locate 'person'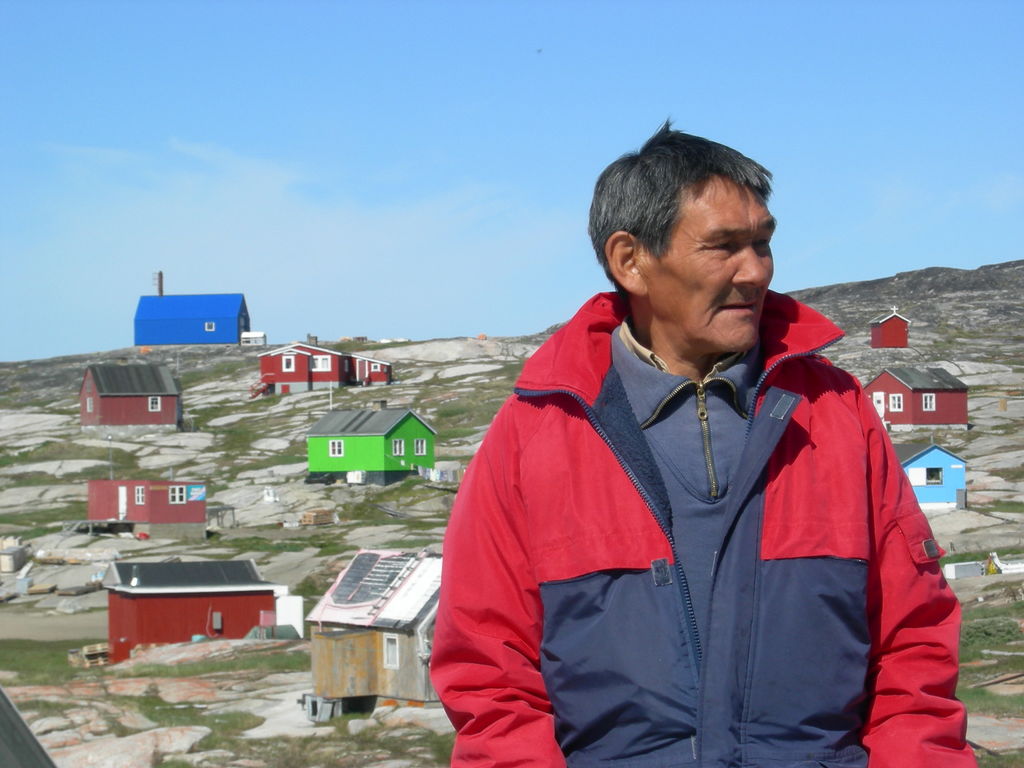
box(426, 118, 943, 767)
